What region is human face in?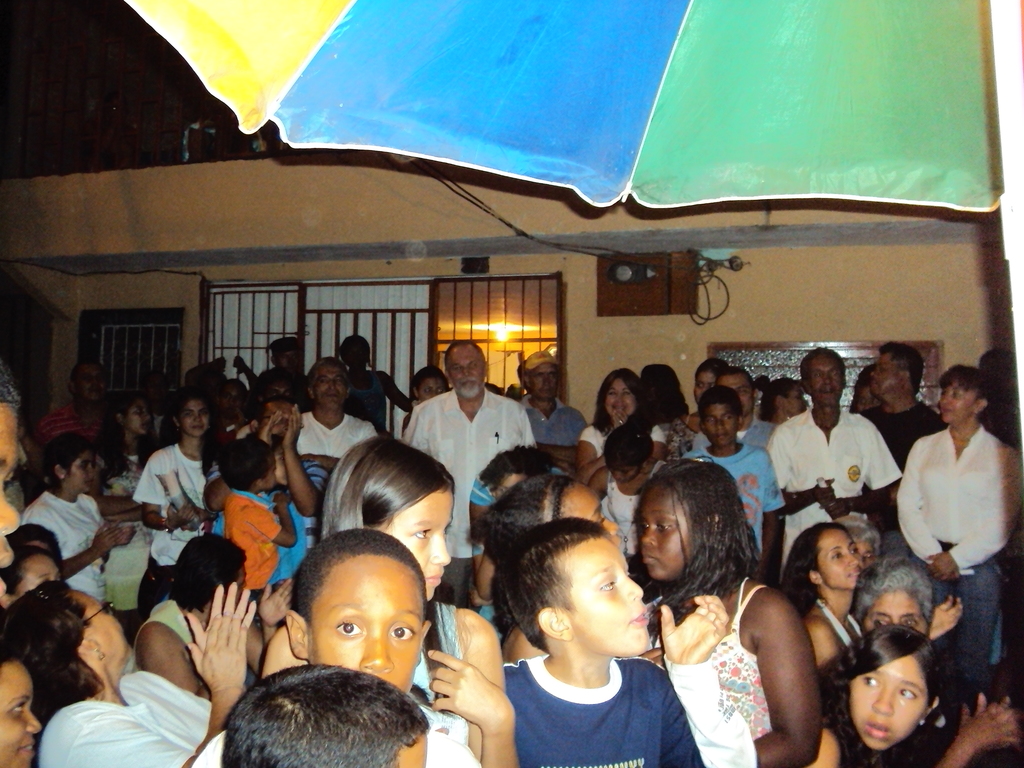
[702, 404, 737, 447].
